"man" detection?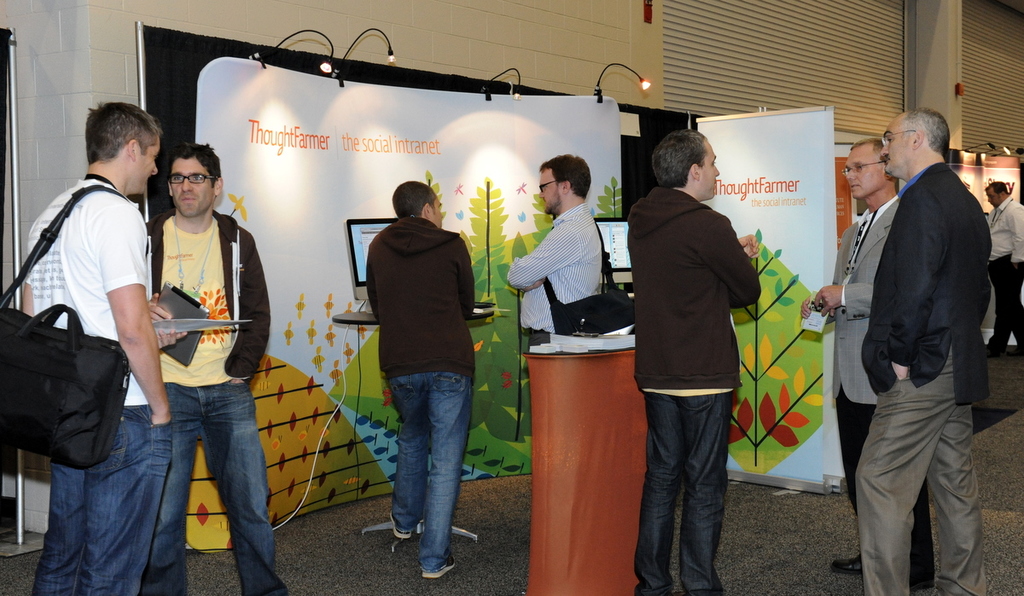
bbox=(20, 100, 189, 595)
